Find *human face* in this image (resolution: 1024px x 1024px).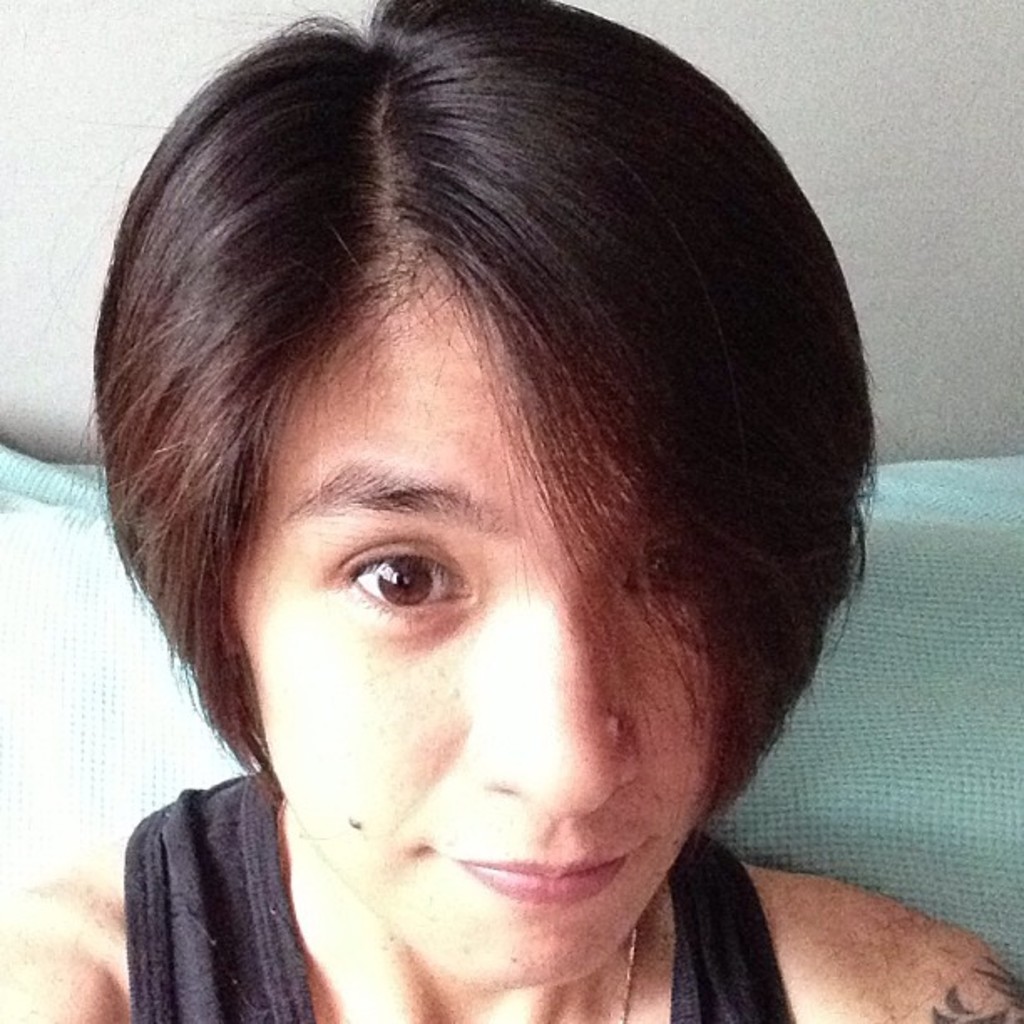
[left=239, top=305, right=721, bottom=994].
